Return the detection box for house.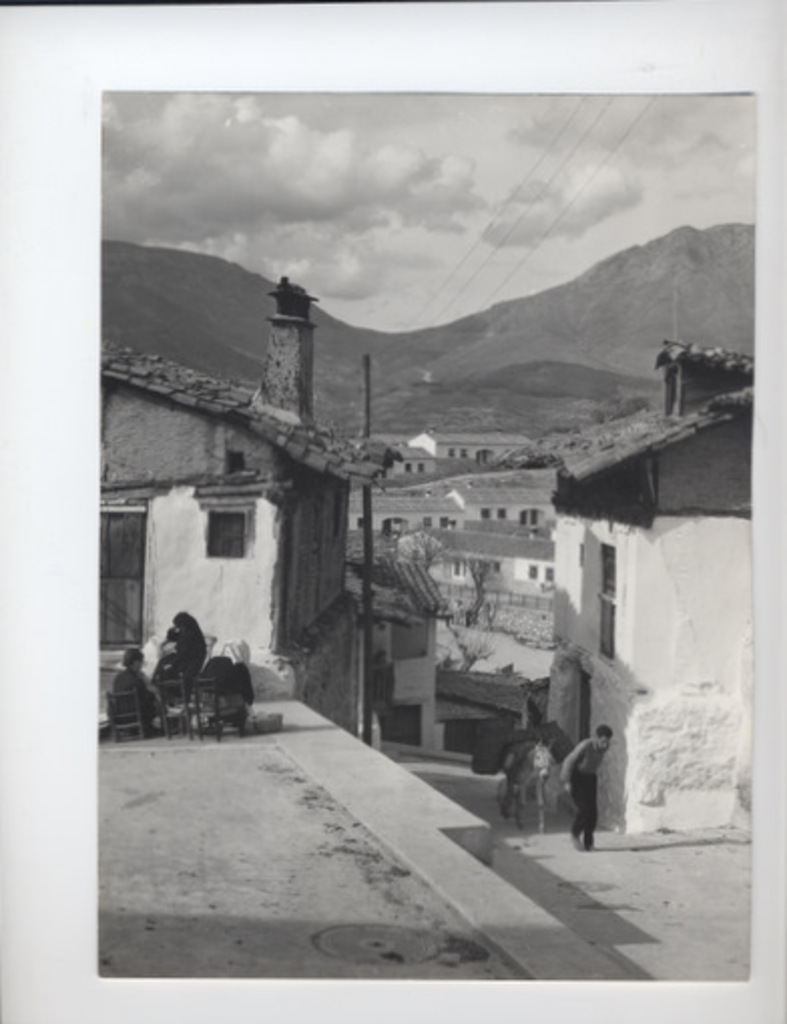
Rect(102, 275, 371, 685).
